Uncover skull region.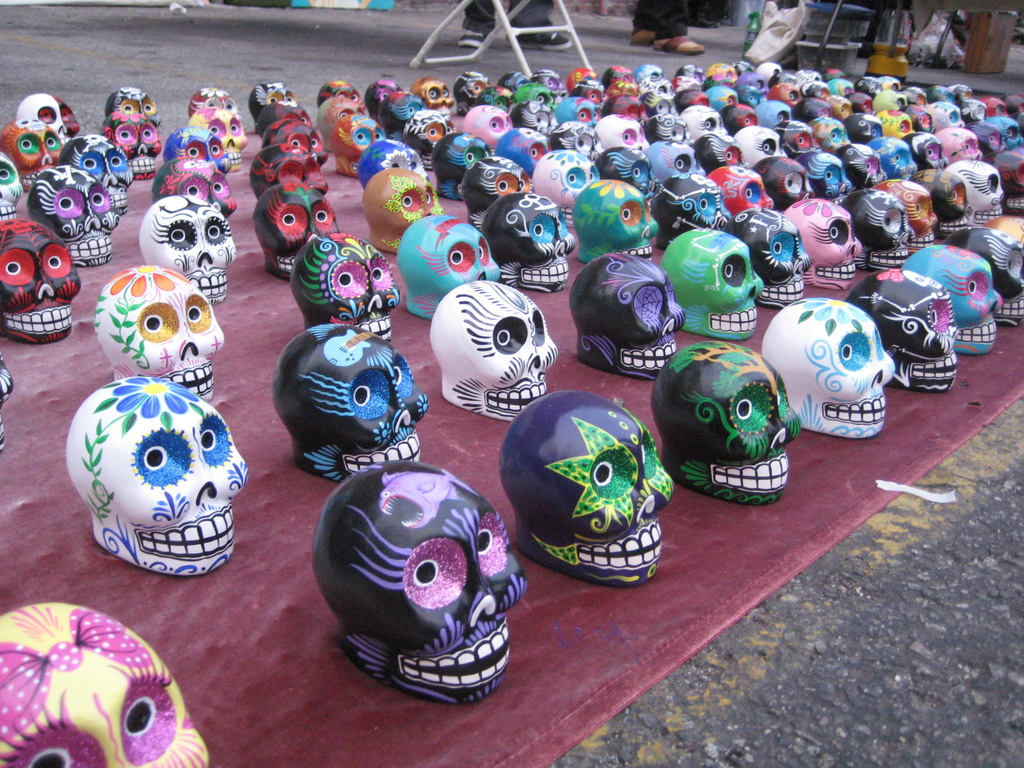
Uncovered: l=276, t=323, r=435, b=479.
